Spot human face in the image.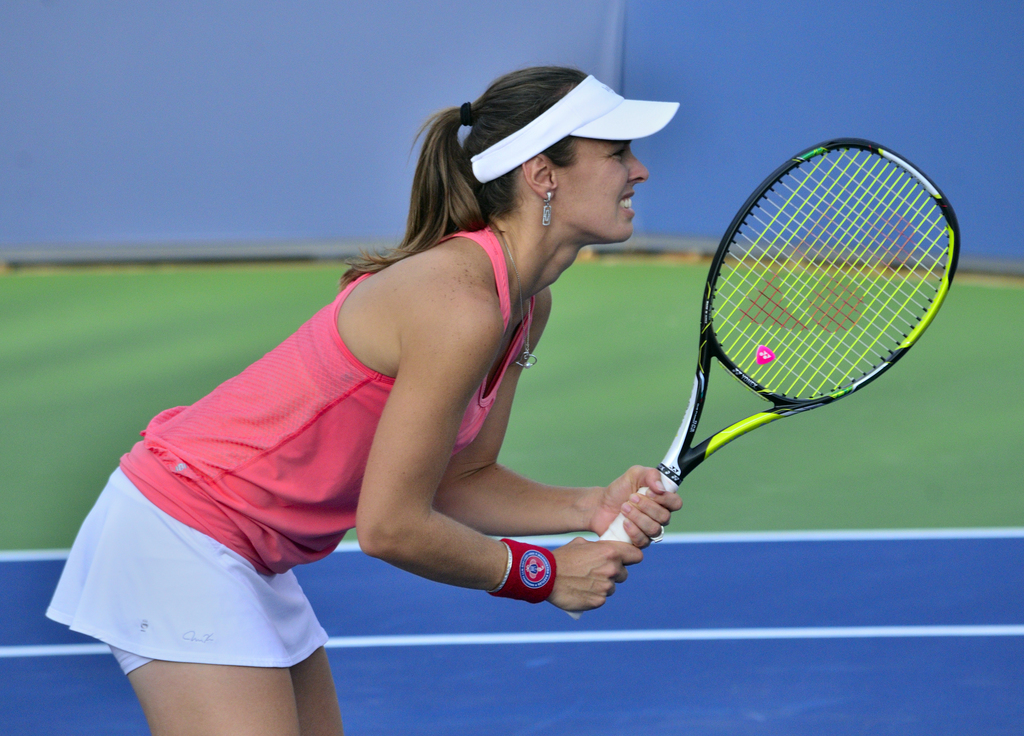
human face found at x1=554 y1=138 x2=652 y2=243.
